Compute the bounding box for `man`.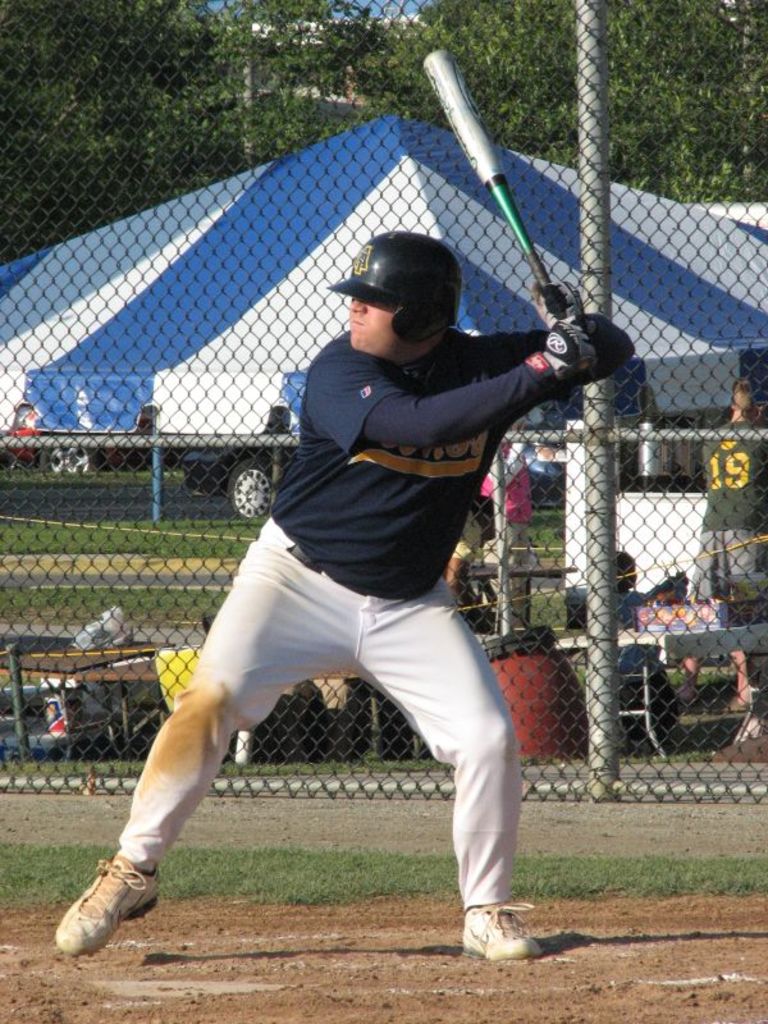
(left=118, top=189, right=573, bottom=982).
